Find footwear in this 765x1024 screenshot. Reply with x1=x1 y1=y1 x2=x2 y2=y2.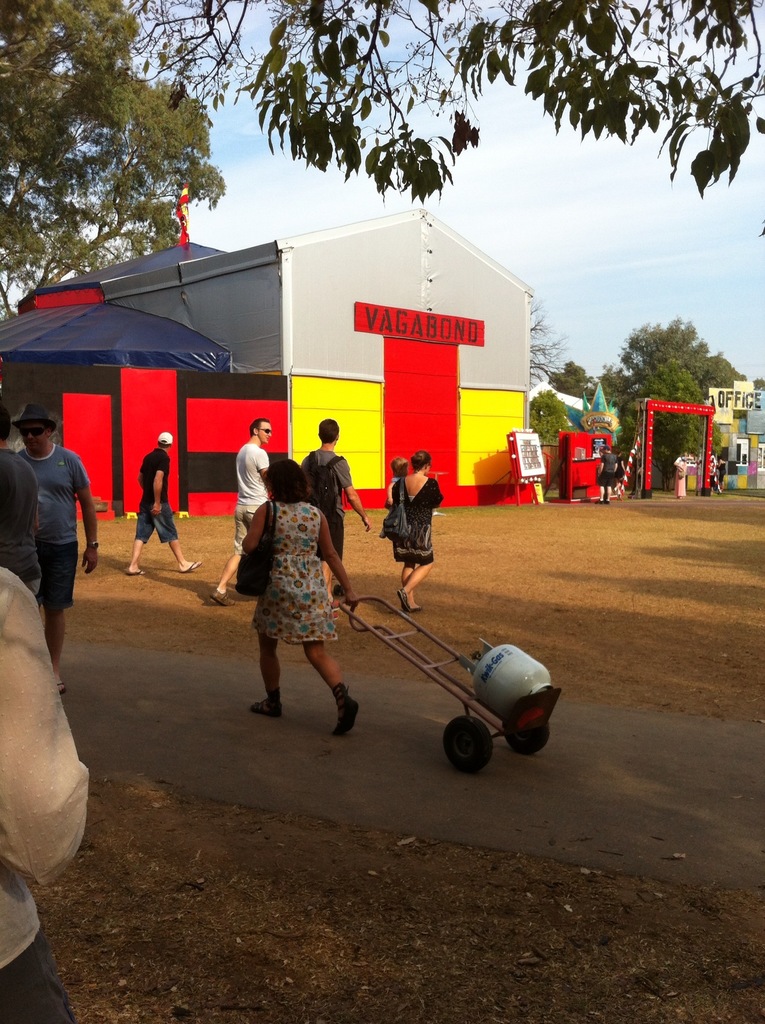
x1=329 y1=600 x2=339 y2=614.
